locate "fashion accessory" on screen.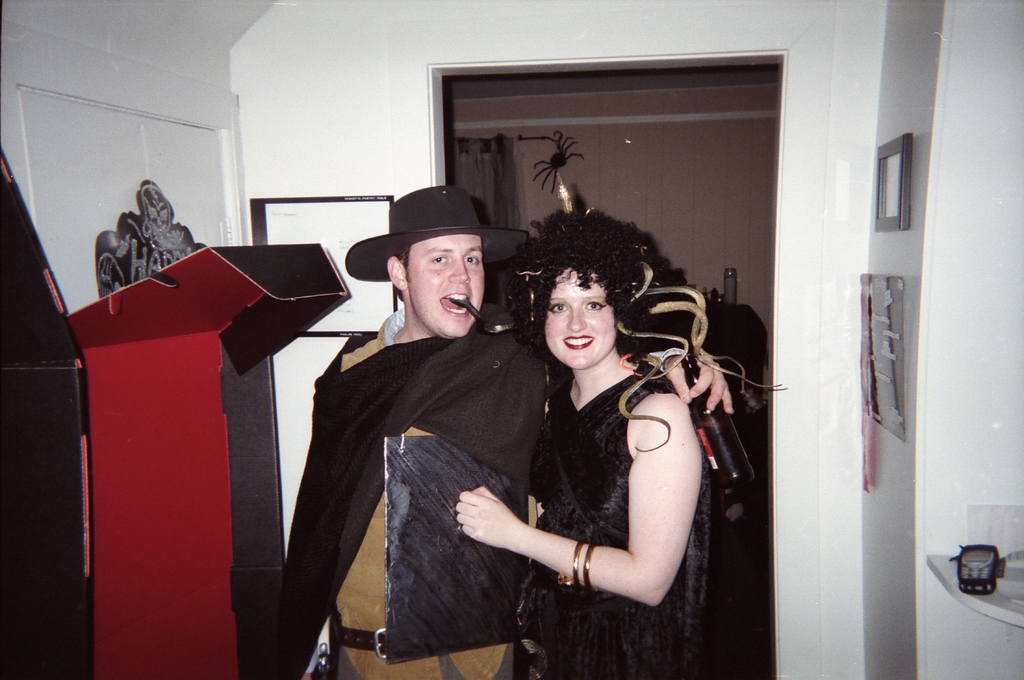
On screen at 580, 545, 596, 591.
